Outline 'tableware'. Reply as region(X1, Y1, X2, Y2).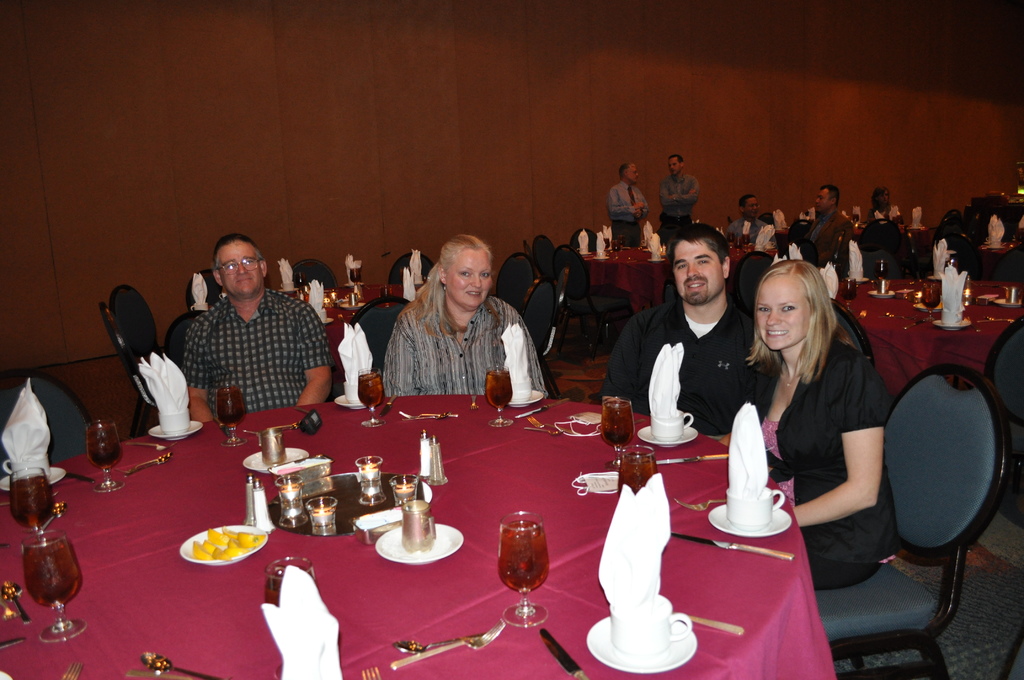
region(923, 284, 944, 323).
